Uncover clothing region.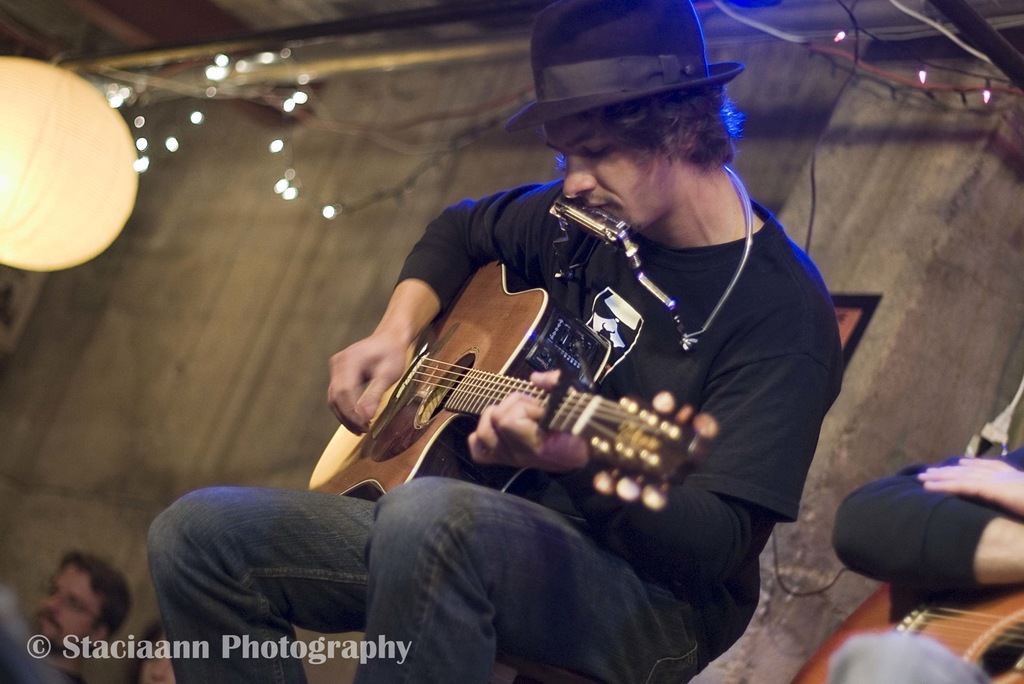
Uncovered: box(328, 115, 860, 562).
